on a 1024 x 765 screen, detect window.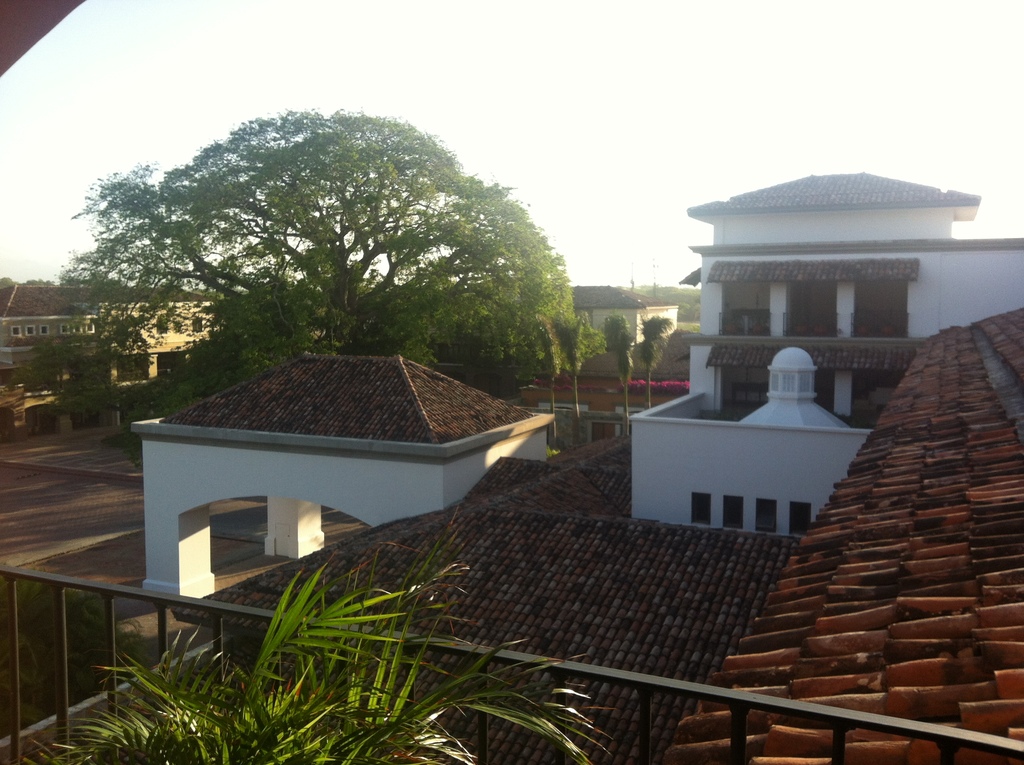
select_region(153, 319, 168, 335).
